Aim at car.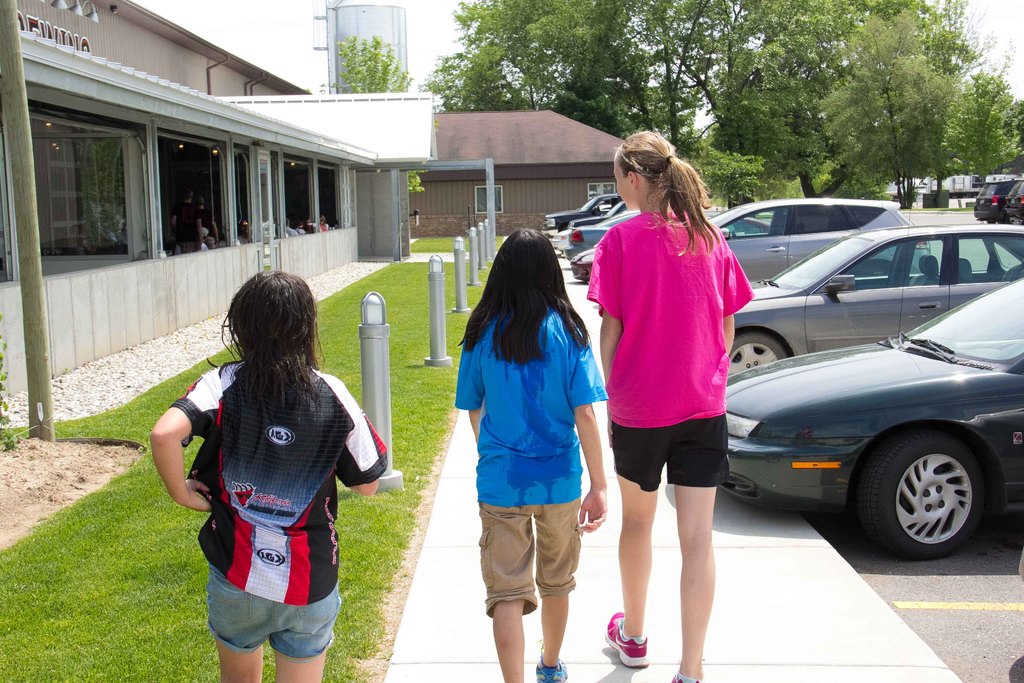
Aimed at (565,202,639,256).
